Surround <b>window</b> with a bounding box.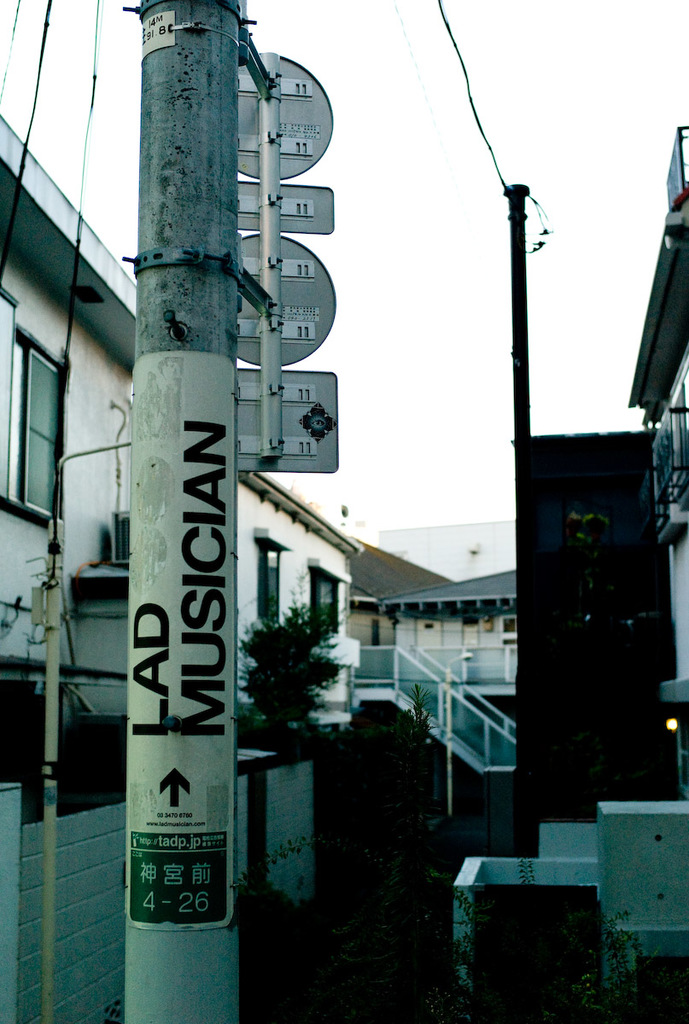
left=315, top=570, right=343, bottom=630.
